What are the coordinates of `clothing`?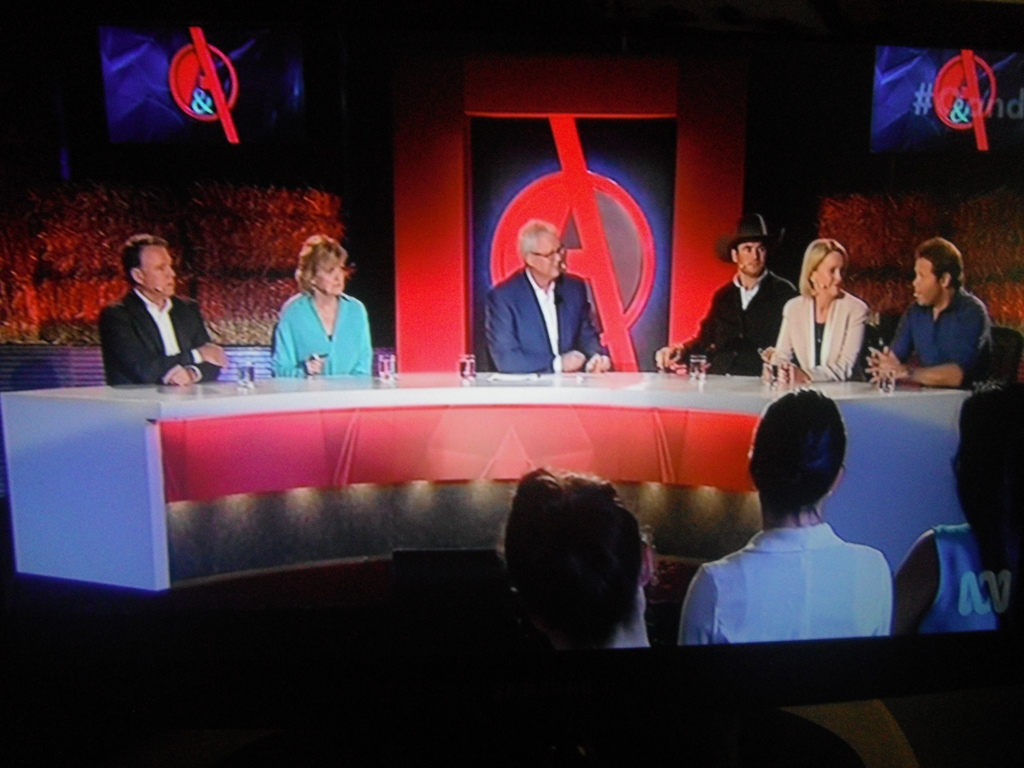
rect(899, 285, 997, 386).
